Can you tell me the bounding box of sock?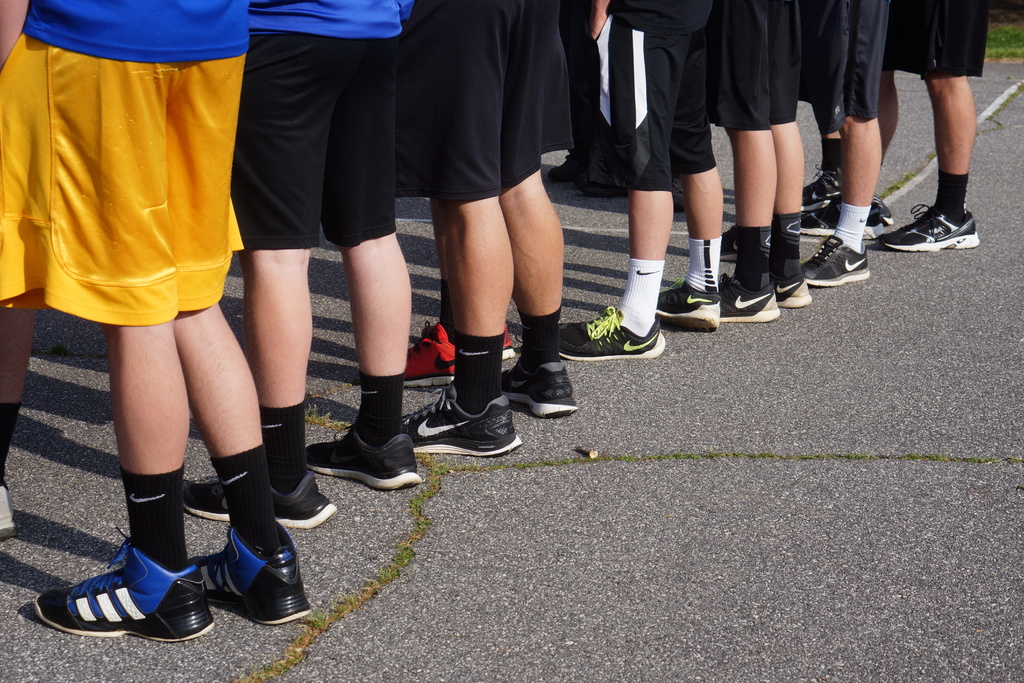
[261, 404, 308, 493].
